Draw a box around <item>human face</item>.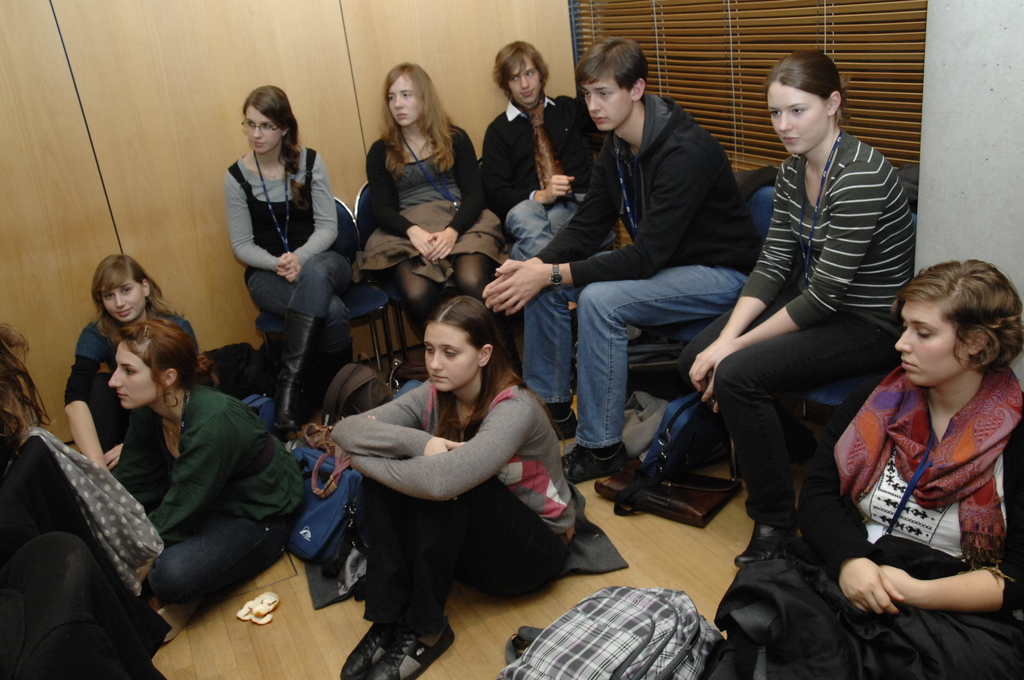
(762,81,830,158).
